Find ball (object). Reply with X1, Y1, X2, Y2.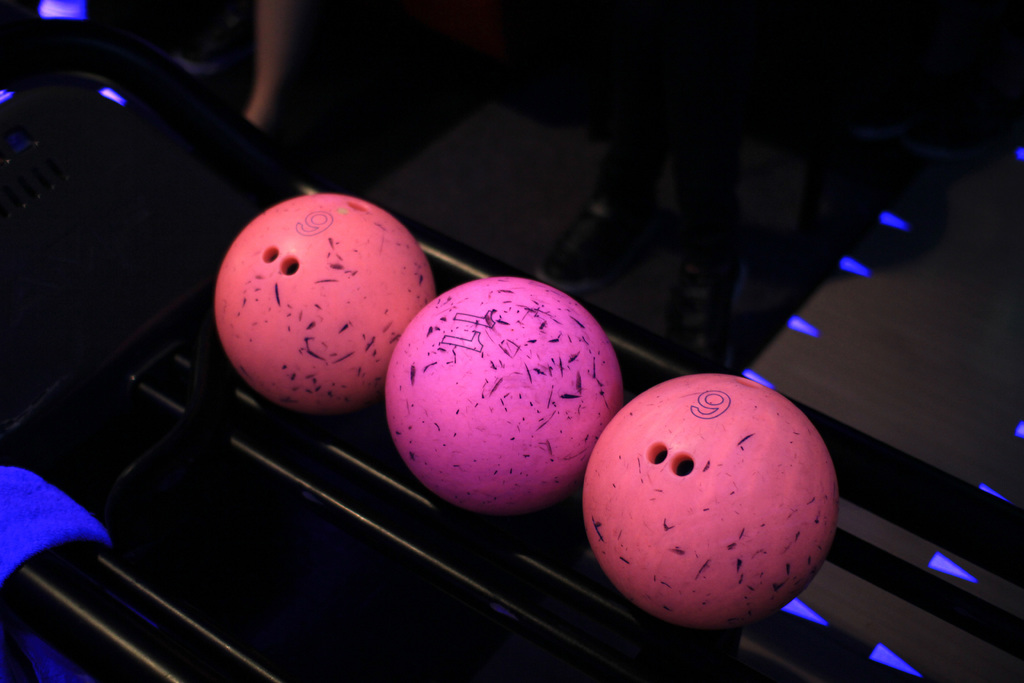
582, 373, 836, 630.
